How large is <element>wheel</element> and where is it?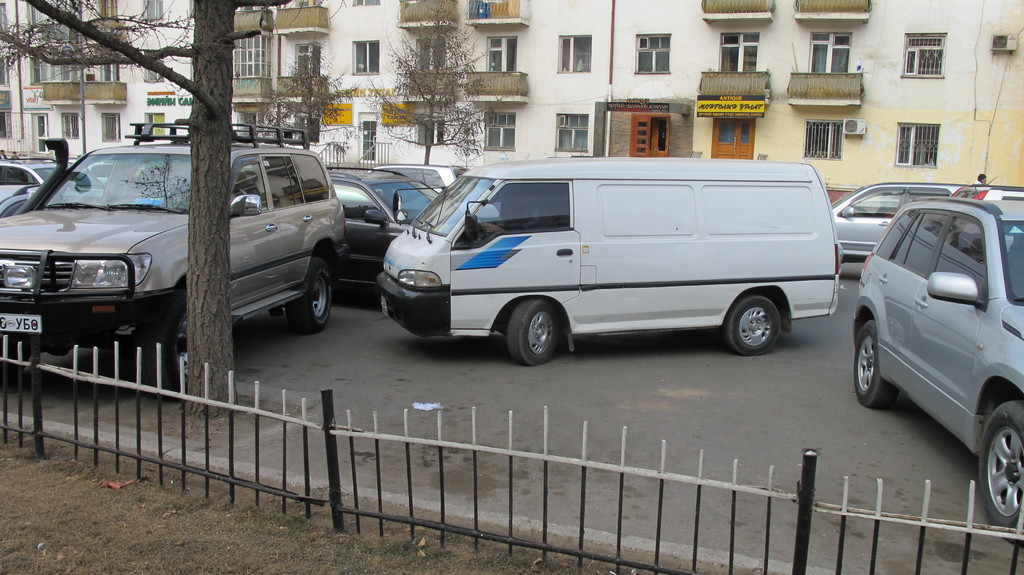
Bounding box: 159,295,194,398.
